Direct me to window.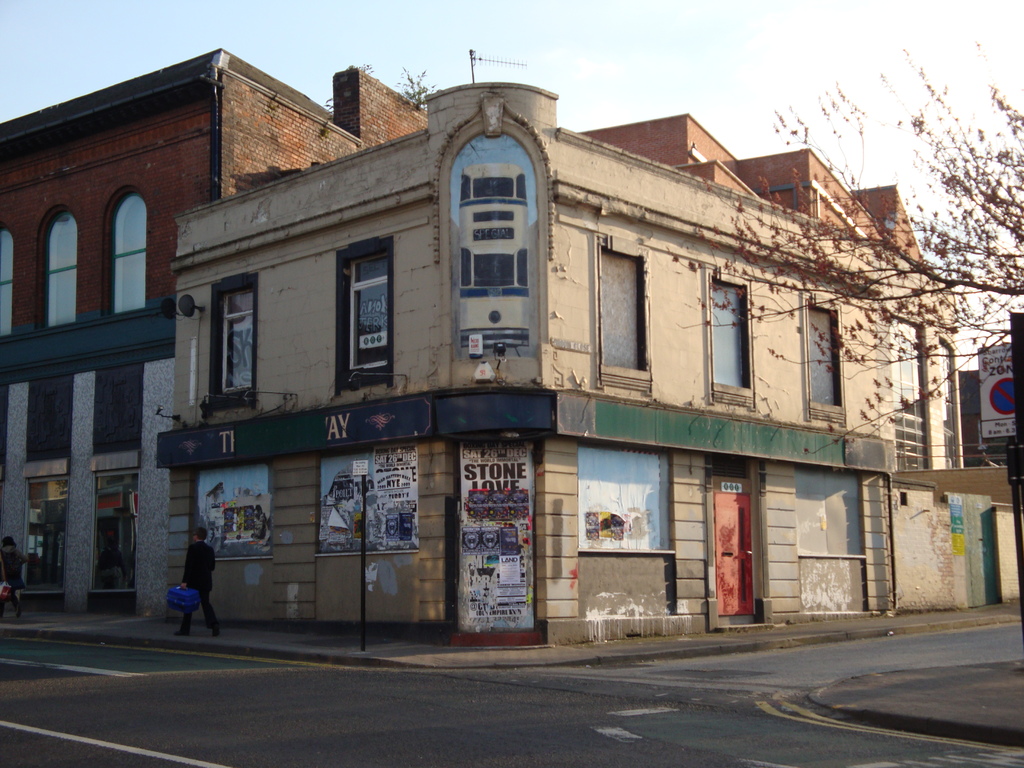
Direction: (426,95,557,359).
